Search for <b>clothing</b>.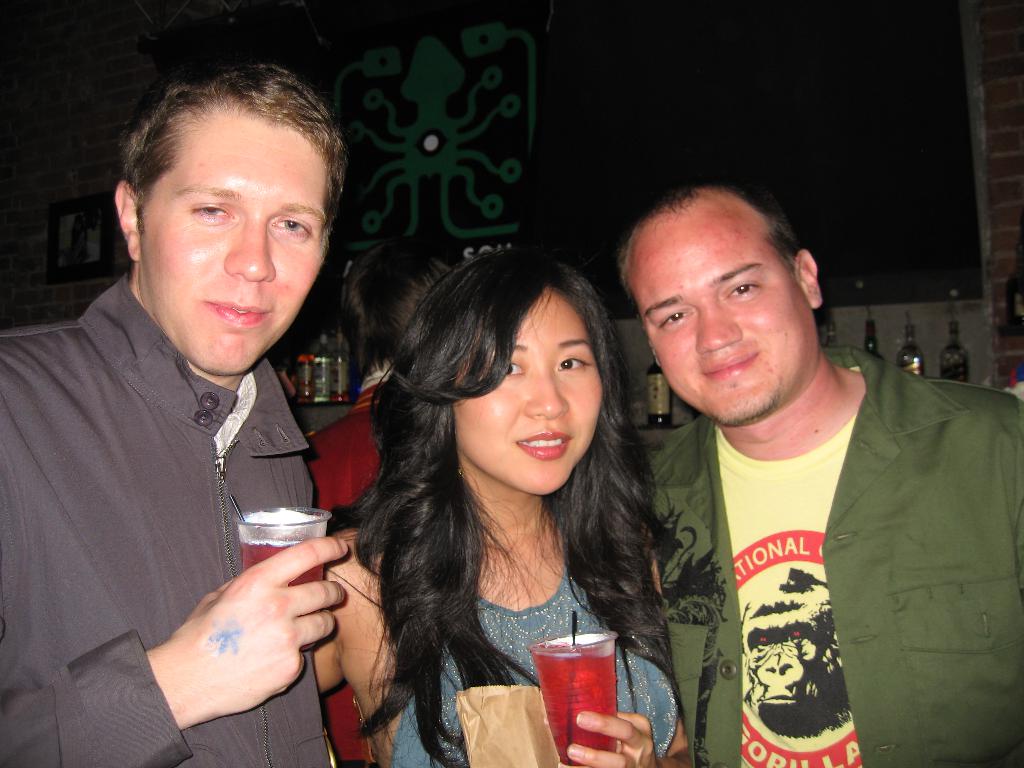
Found at box(642, 335, 983, 767).
